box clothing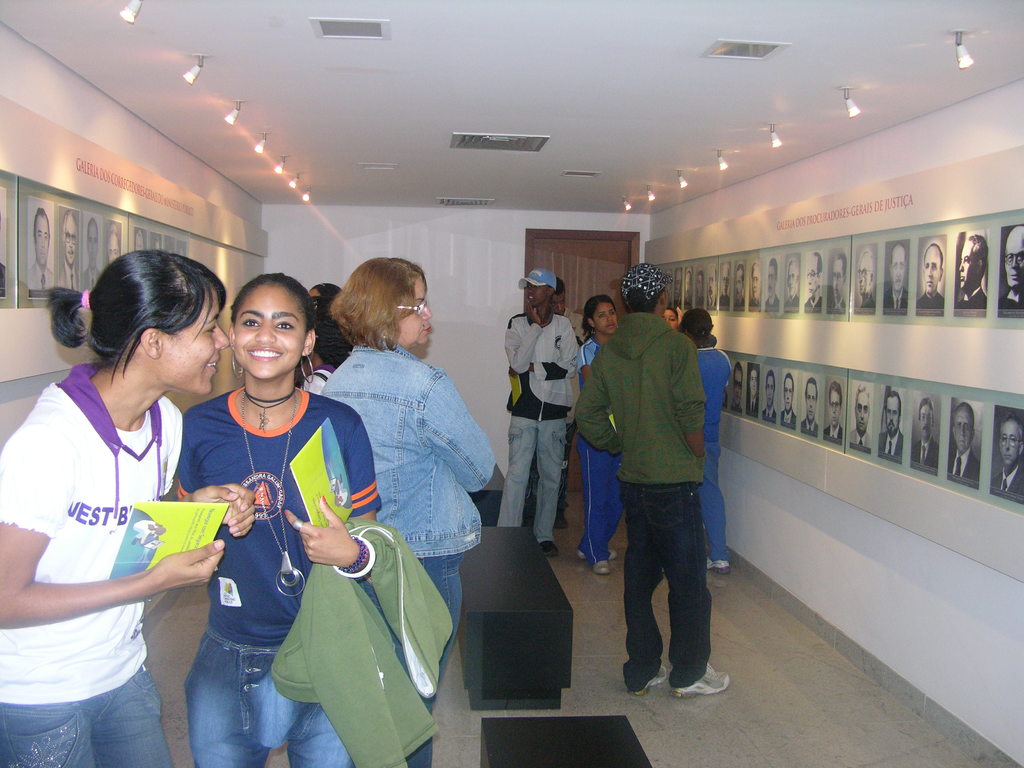
rect(822, 425, 845, 441)
